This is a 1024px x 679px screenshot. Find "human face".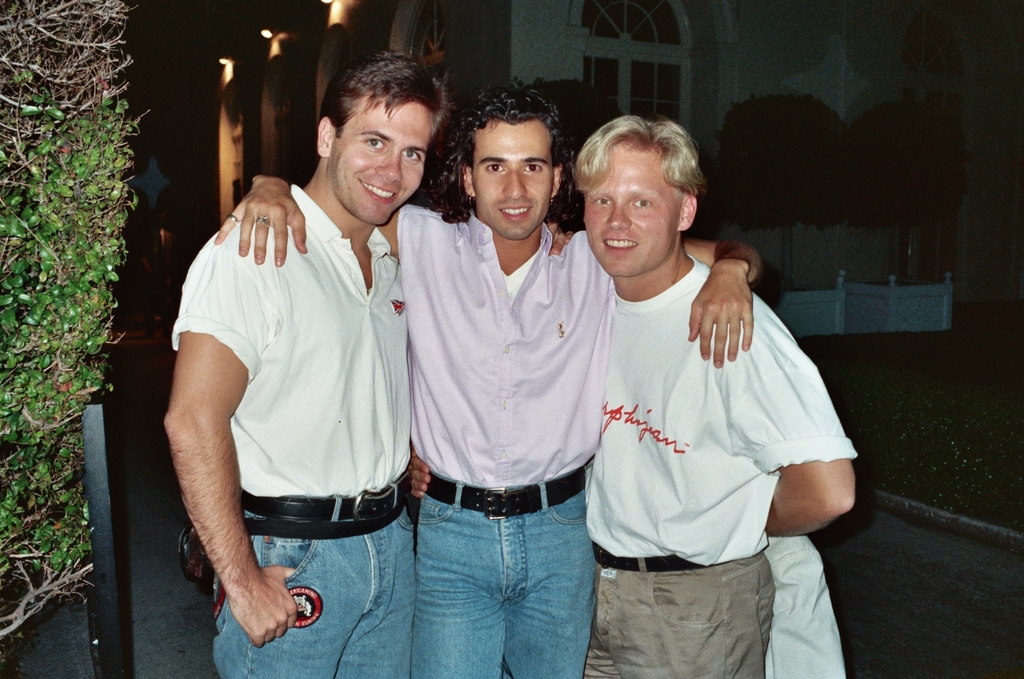
Bounding box: BBox(470, 116, 556, 240).
